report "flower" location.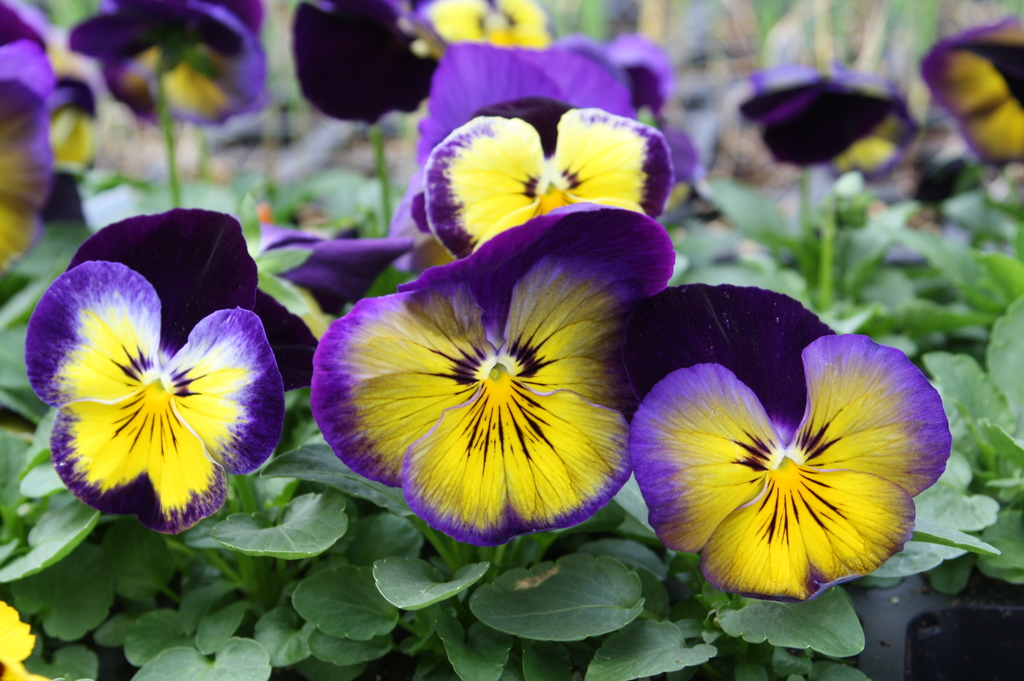
Report: <region>0, 596, 43, 680</region>.
